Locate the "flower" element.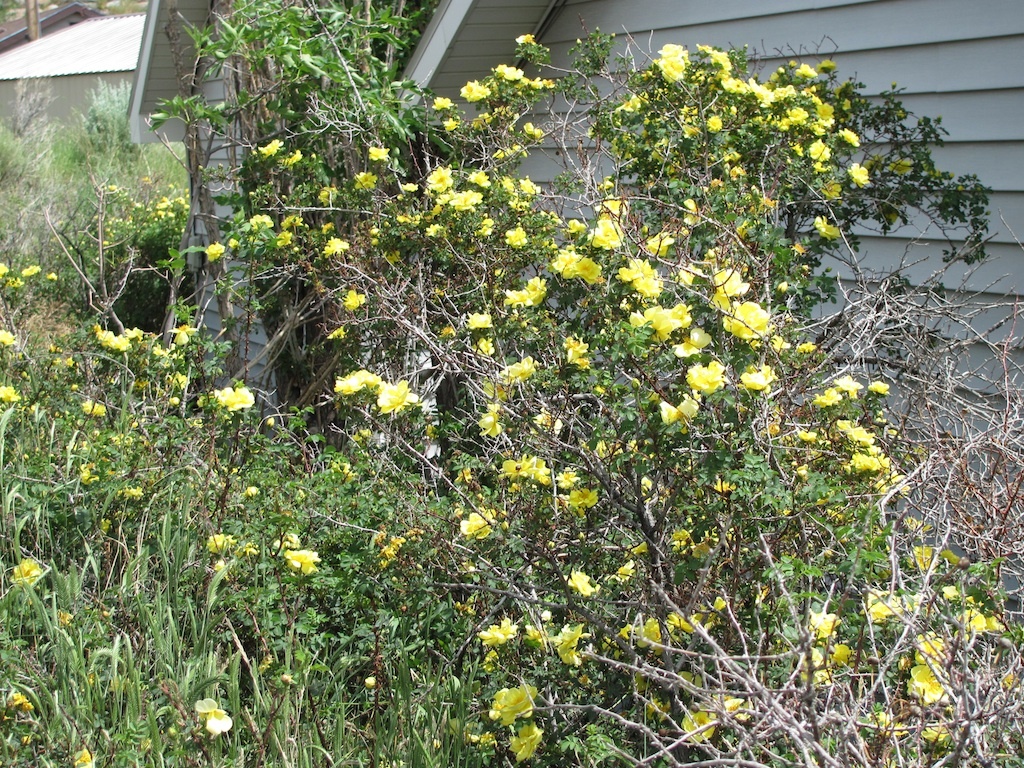
Element bbox: <box>462,507,507,538</box>.
